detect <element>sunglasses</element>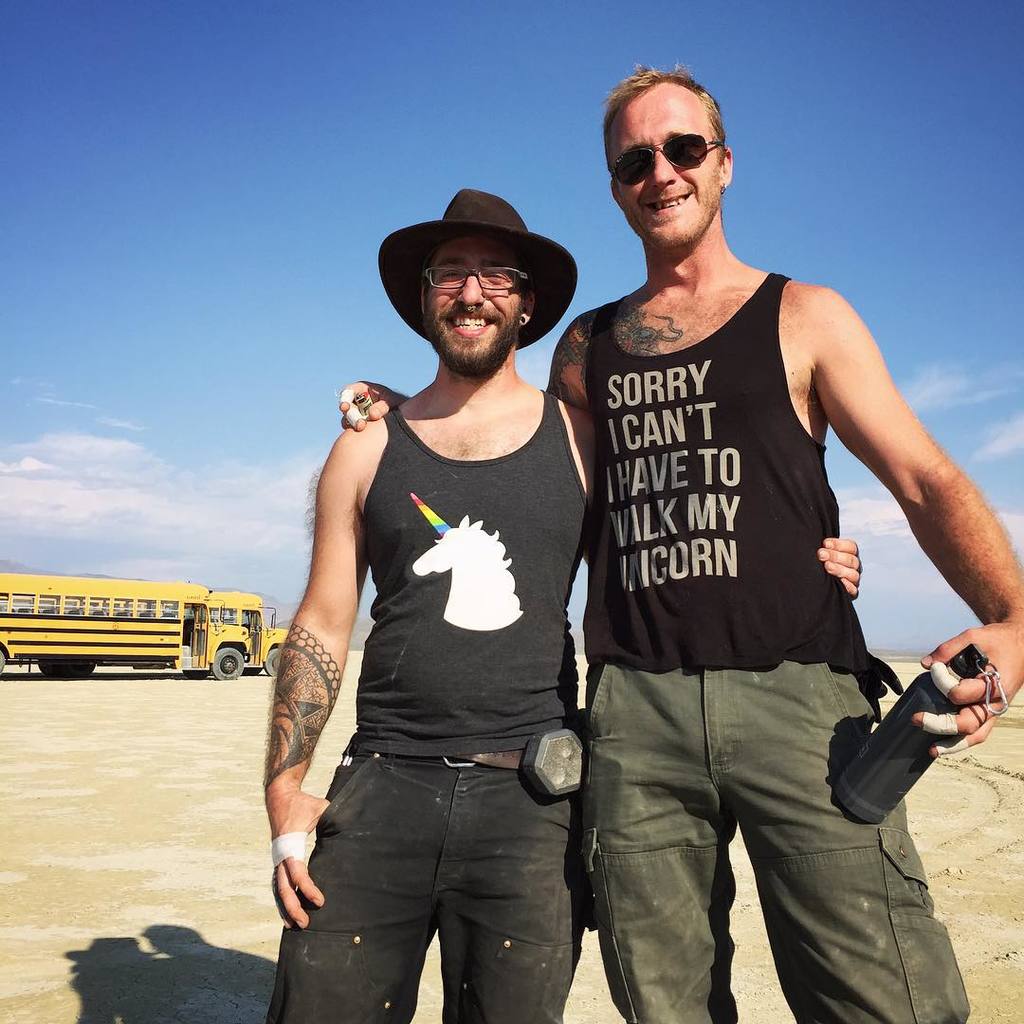
(x1=612, y1=138, x2=730, y2=190)
